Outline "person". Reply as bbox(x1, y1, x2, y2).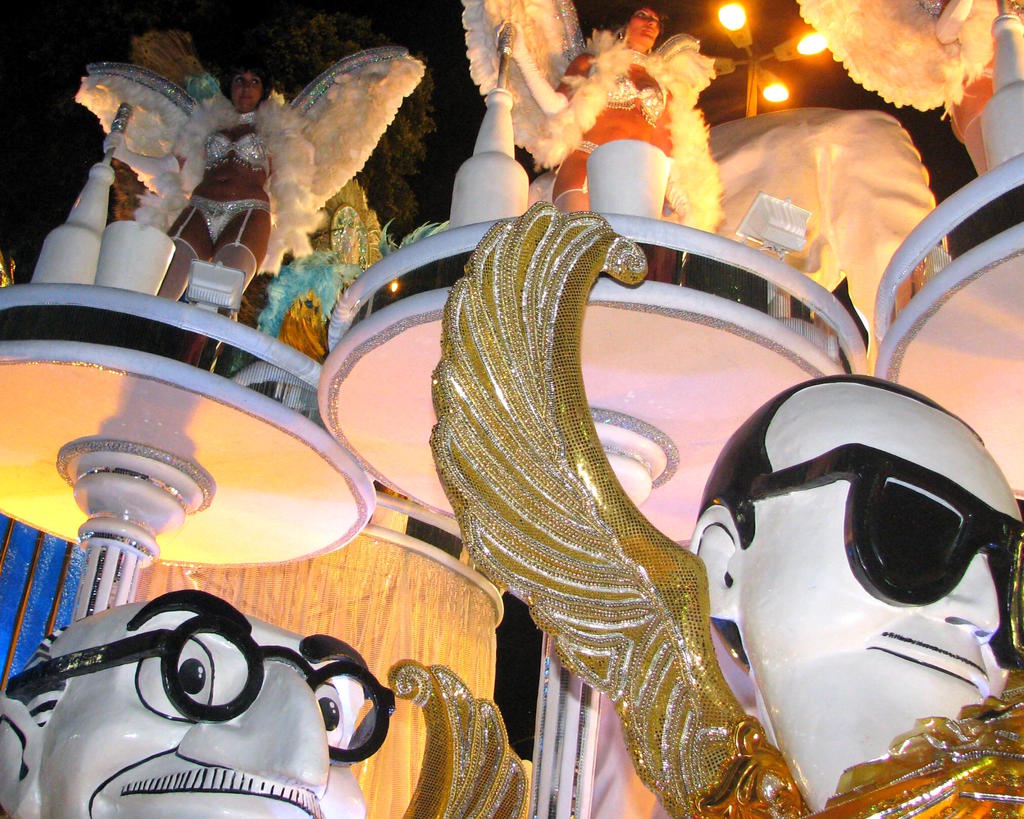
bbox(497, 0, 682, 228).
